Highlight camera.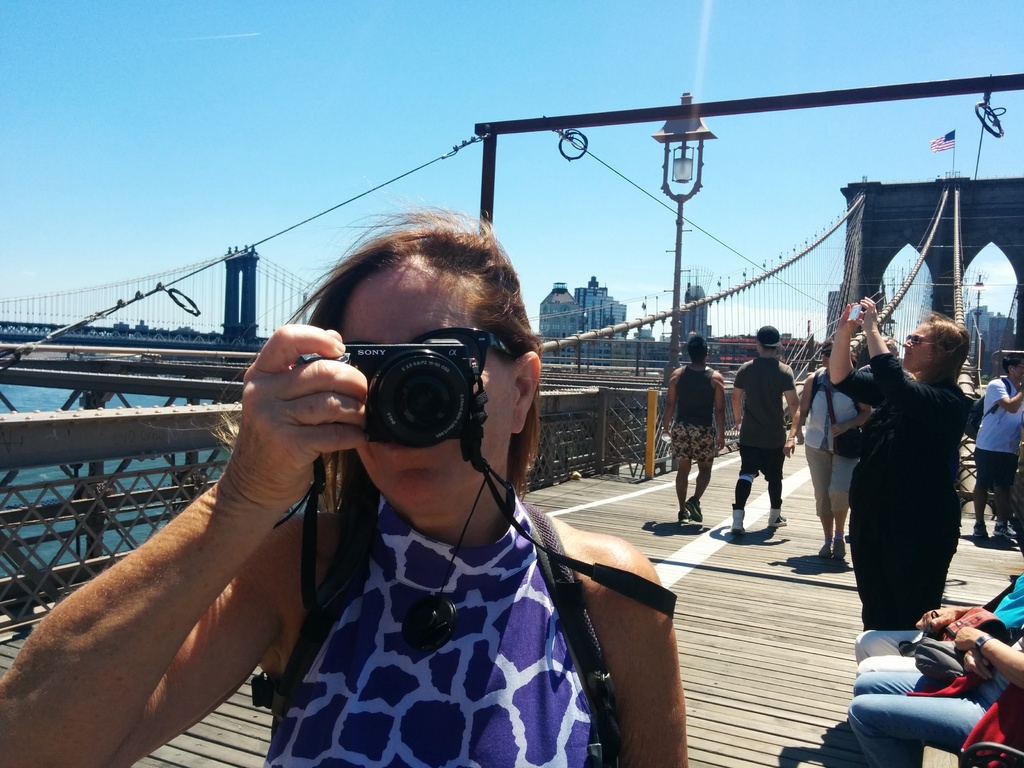
Highlighted region: {"left": 846, "top": 306, "right": 862, "bottom": 323}.
